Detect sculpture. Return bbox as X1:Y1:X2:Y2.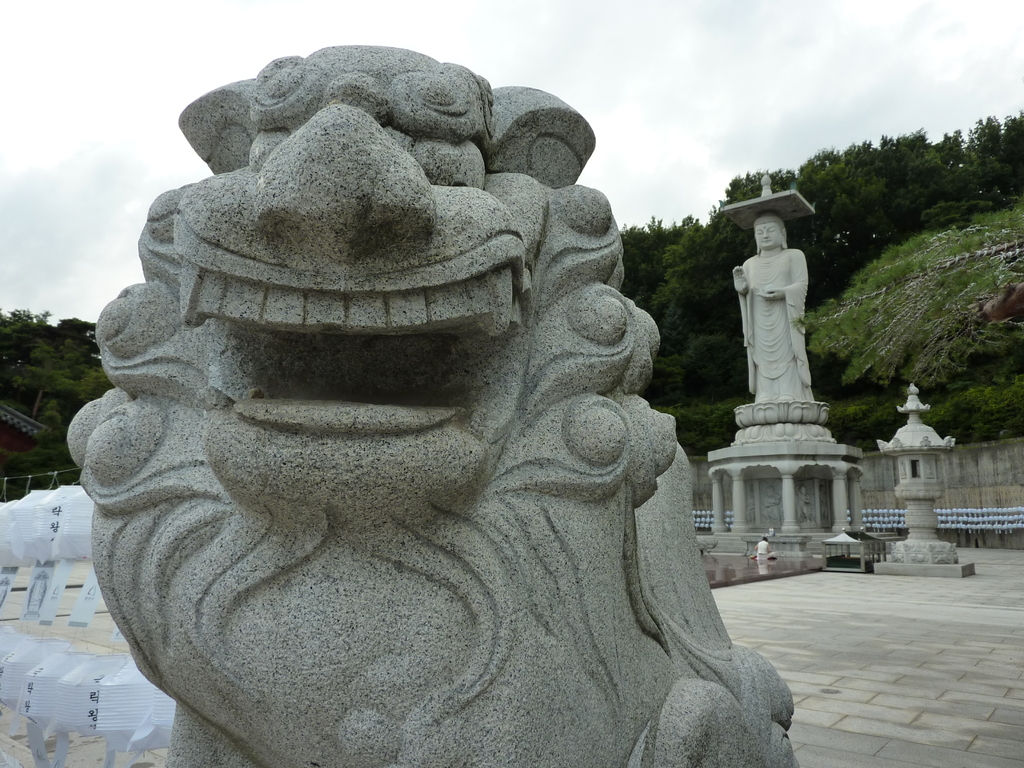
53:64:799:733.
